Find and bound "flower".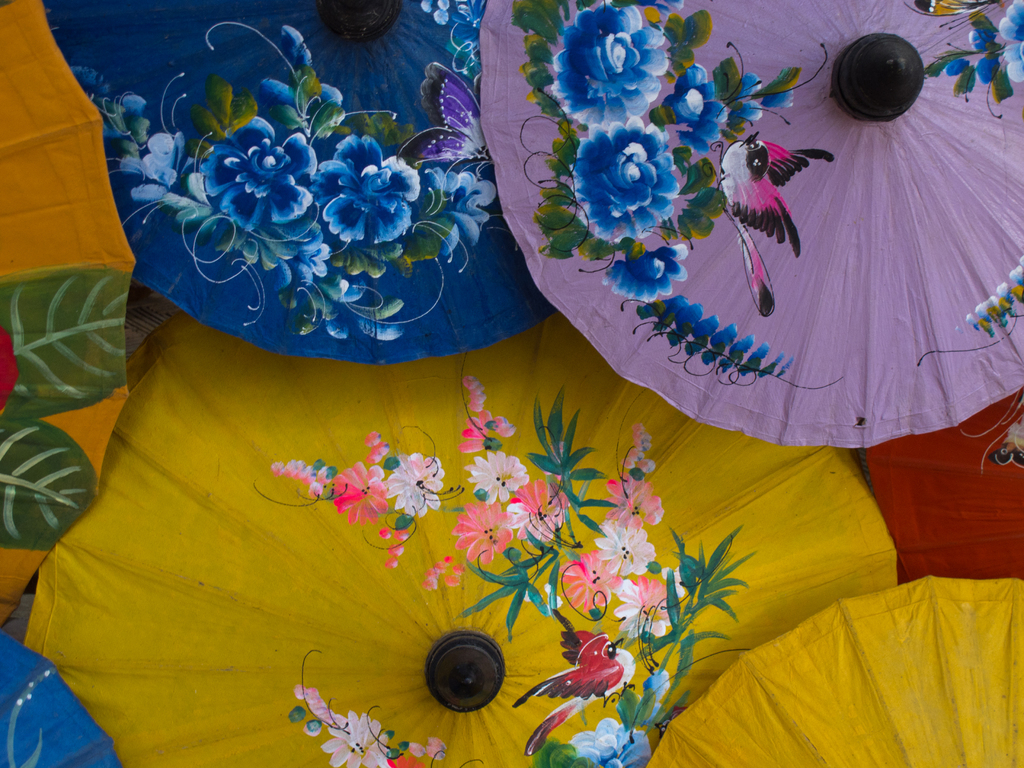
Bound: bbox(572, 120, 684, 237).
